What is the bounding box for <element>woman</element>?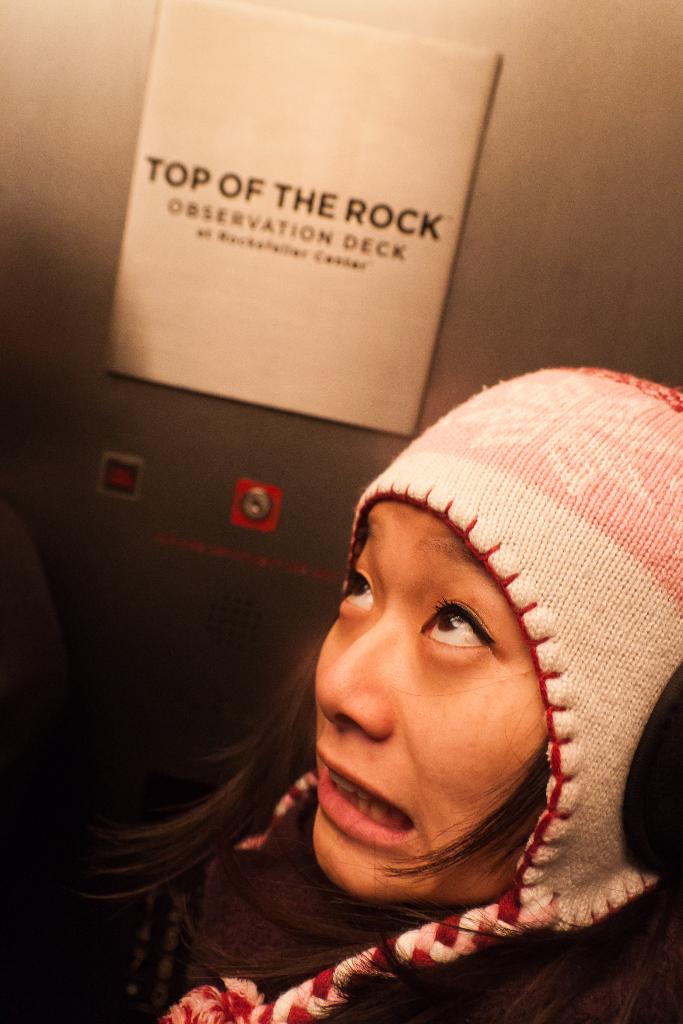
crop(81, 369, 682, 1012).
